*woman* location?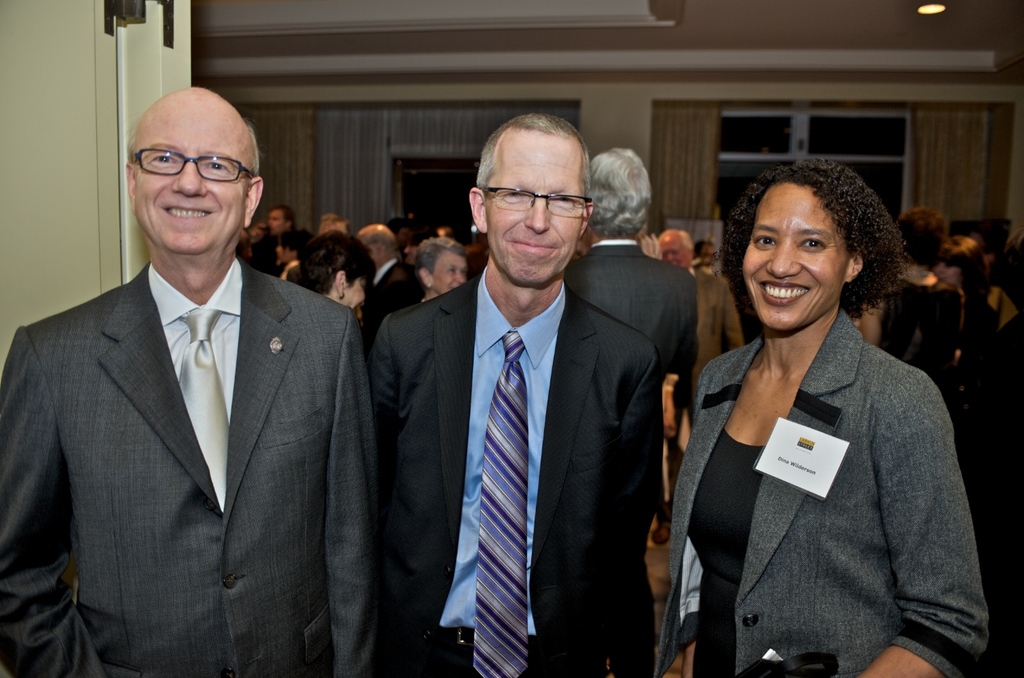
l=671, t=182, r=973, b=653
